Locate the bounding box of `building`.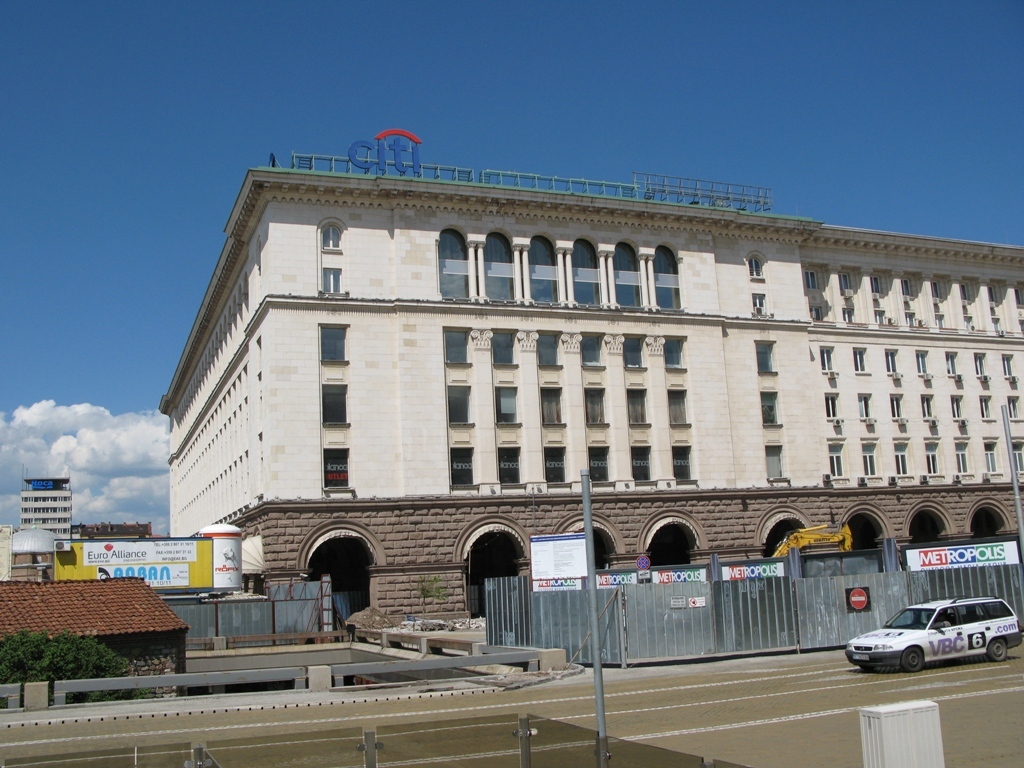
Bounding box: region(165, 127, 1023, 632).
